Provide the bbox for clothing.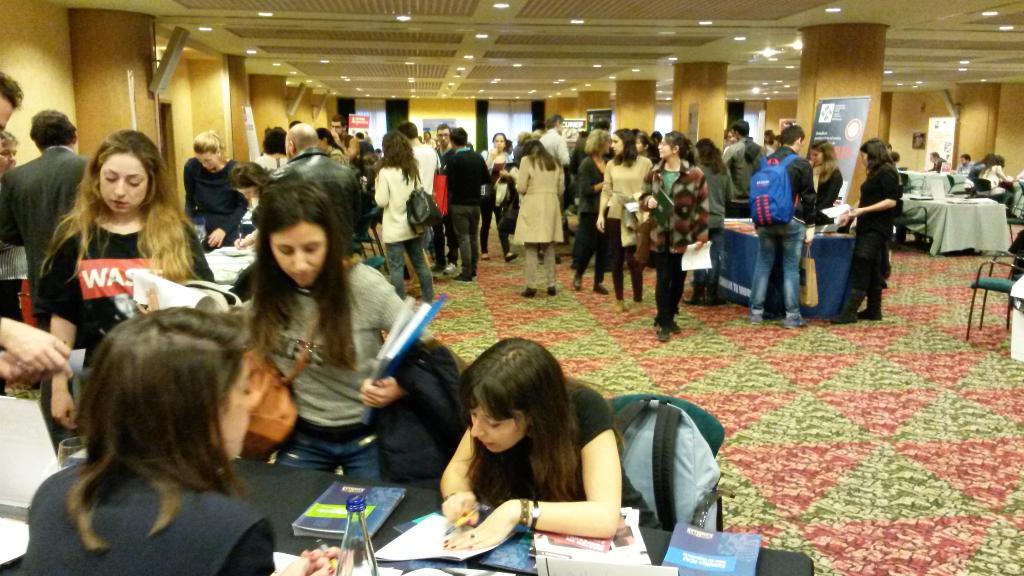
crop(811, 159, 847, 239).
